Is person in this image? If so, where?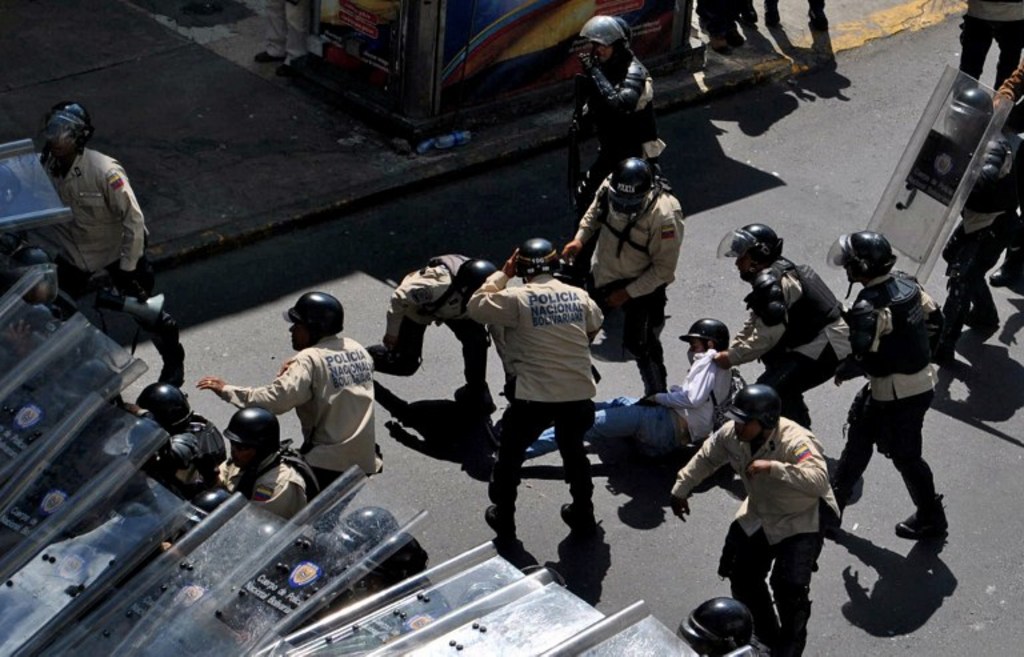
Yes, at (left=932, top=91, right=1023, bottom=390).
